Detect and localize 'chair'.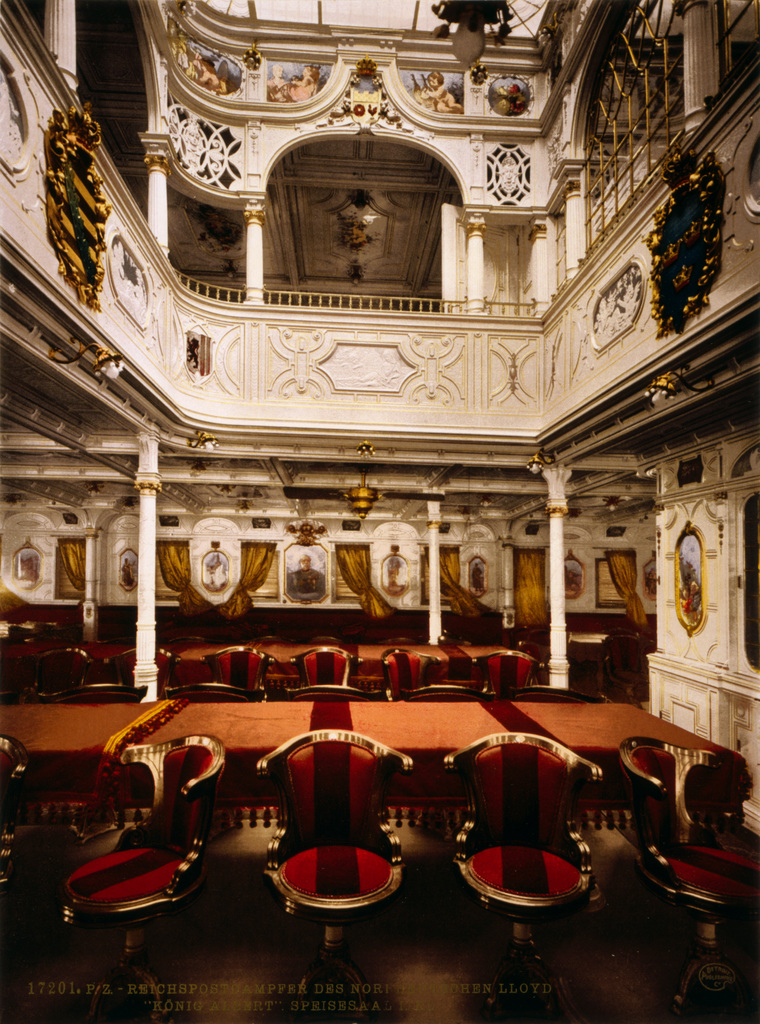
Localized at (97,644,180,698).
